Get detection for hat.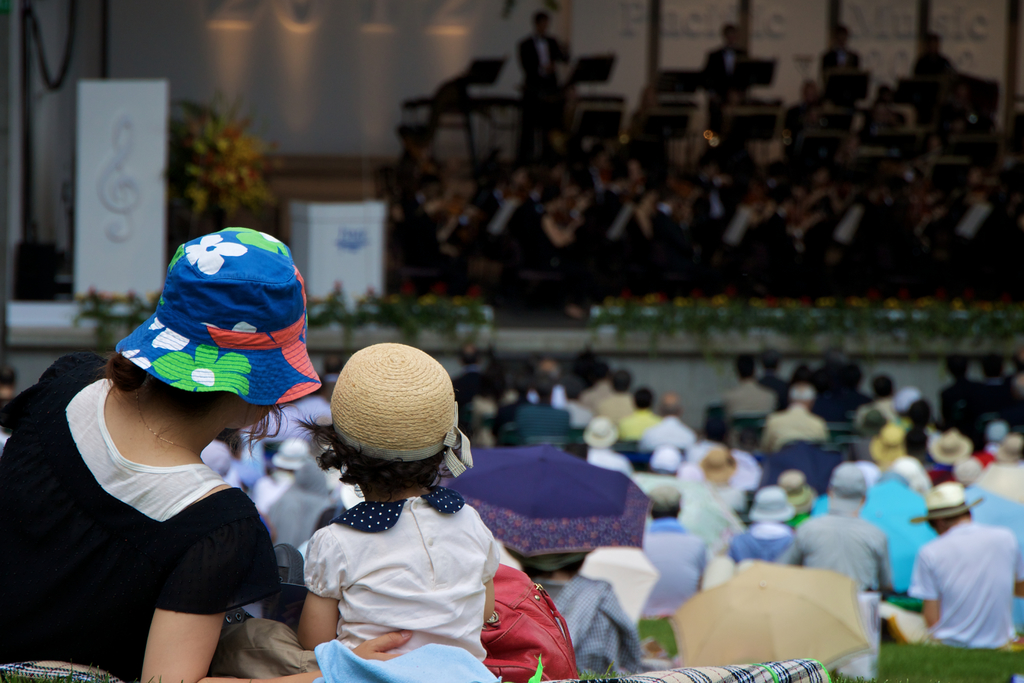
Detection: <region>909, 483, 981, 526</region>.
